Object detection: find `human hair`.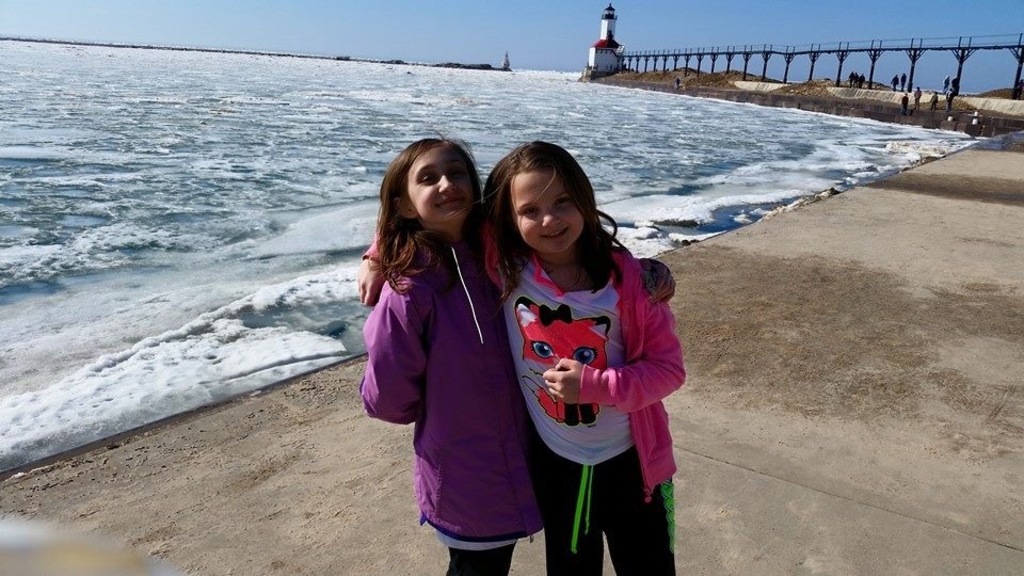
(484,140,633,298).
